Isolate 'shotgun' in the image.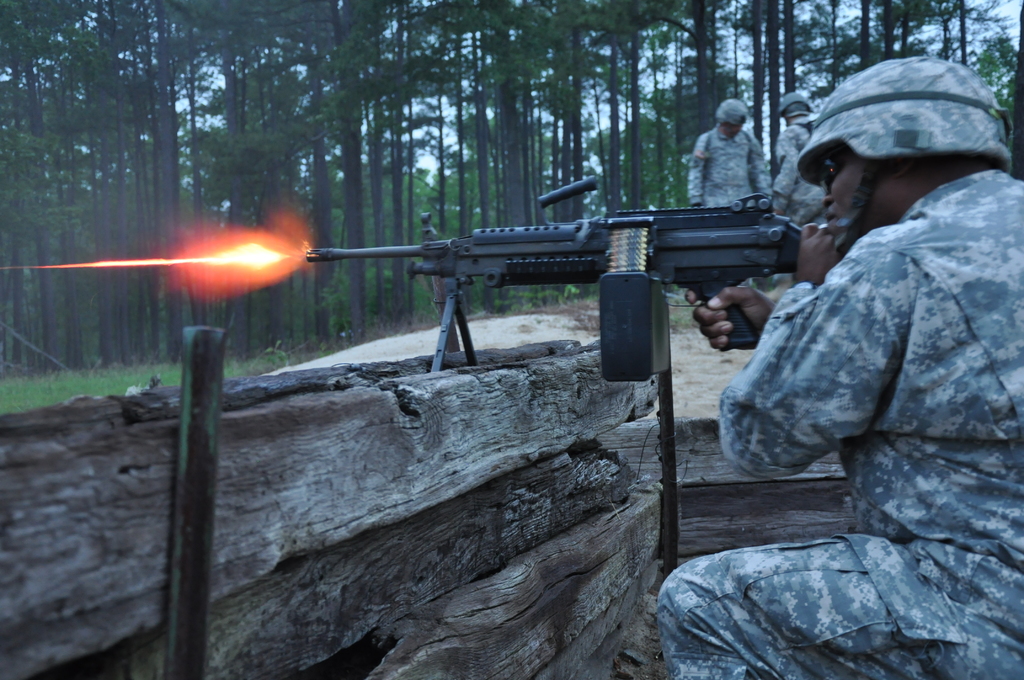
Isolated region: locate(303, 175, 828, 347).
